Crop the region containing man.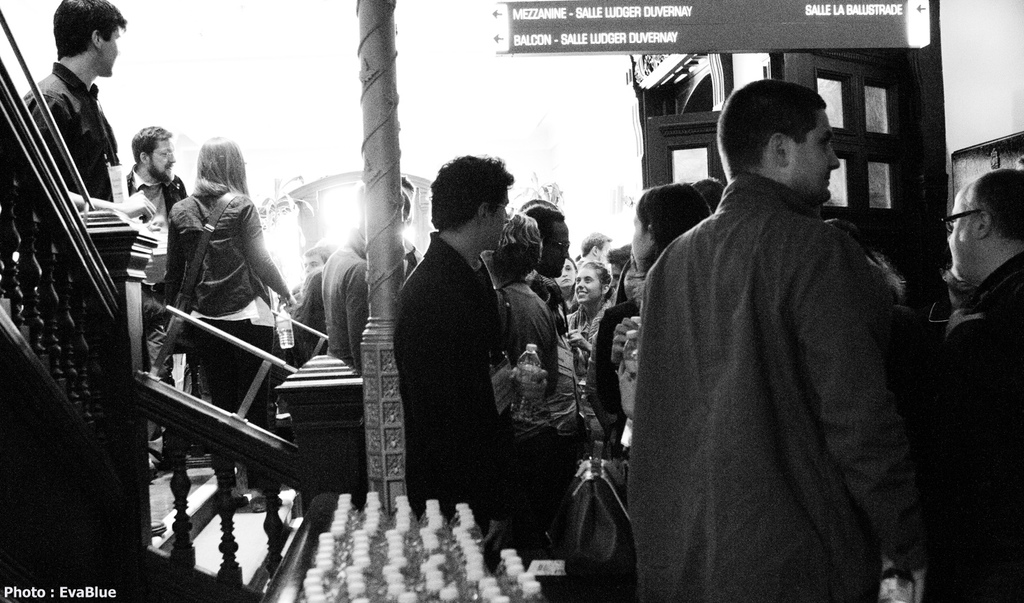
Crop region: BBox(296, 230, 339, 283).
